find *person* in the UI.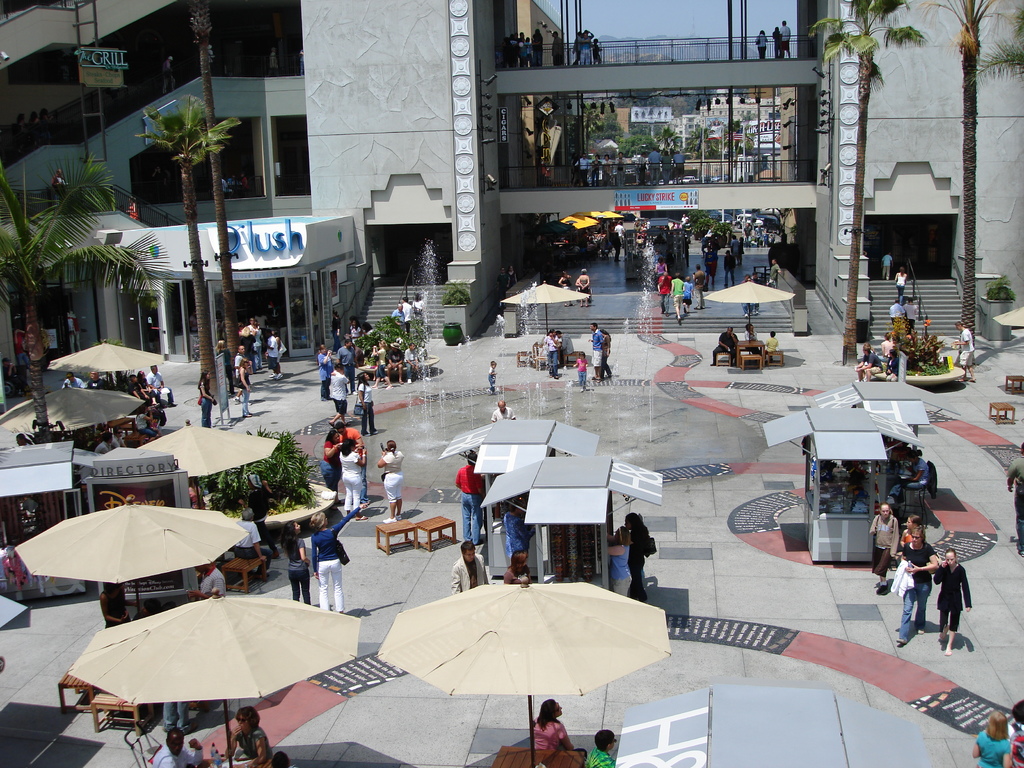
UI element at bbox=(319, 426, 342, 500).
